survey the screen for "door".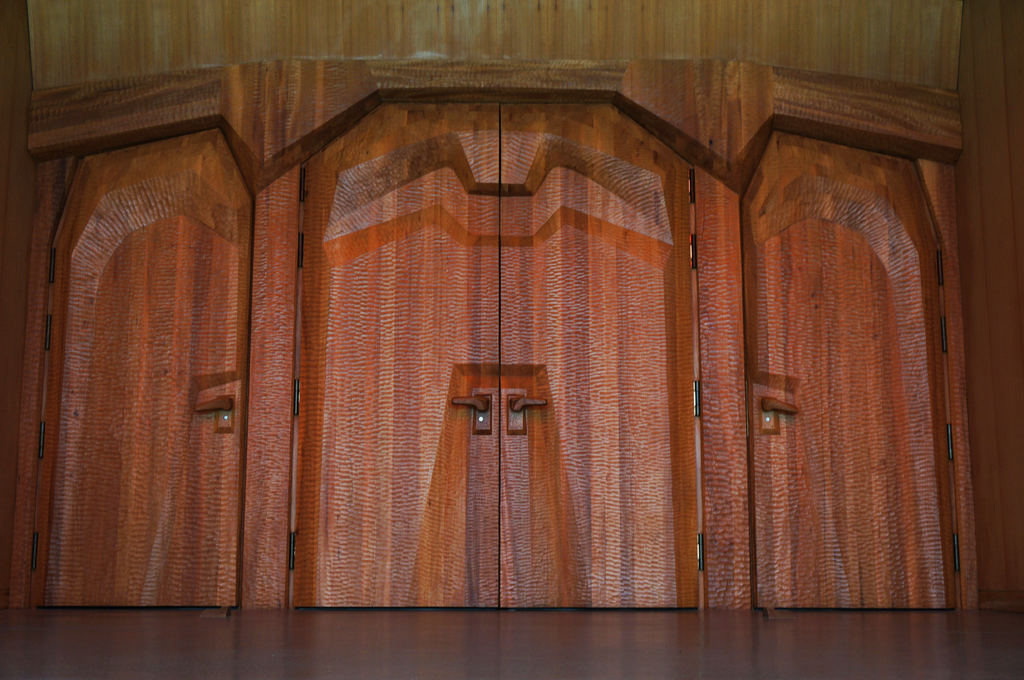
Survey found: 31 124 252 615.
